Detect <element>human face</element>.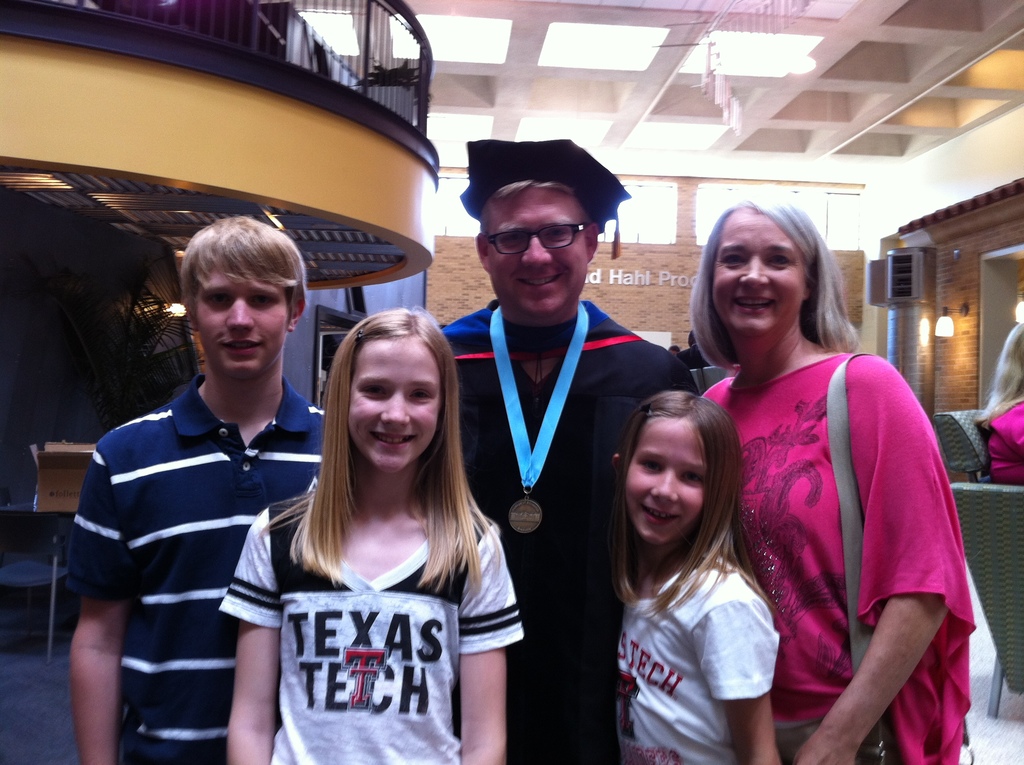
Detected at {"left": 486, "top": 186, "right": 588, "bottom": 314}.
